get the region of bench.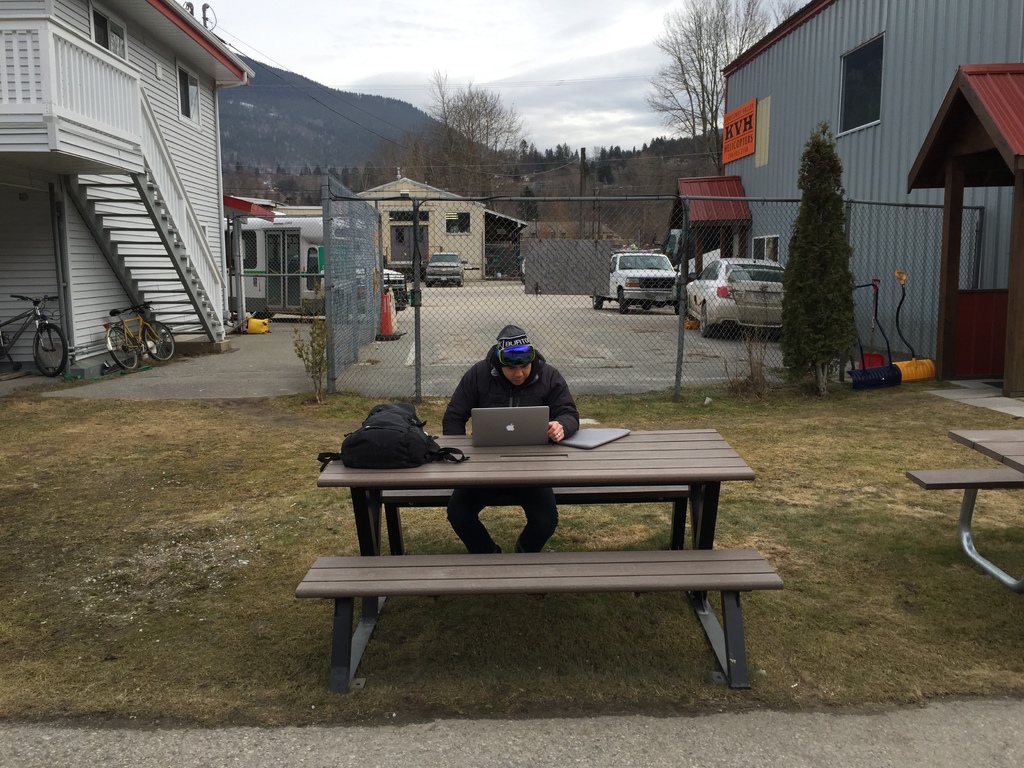
Rect(907, 413, 1023, 594).
